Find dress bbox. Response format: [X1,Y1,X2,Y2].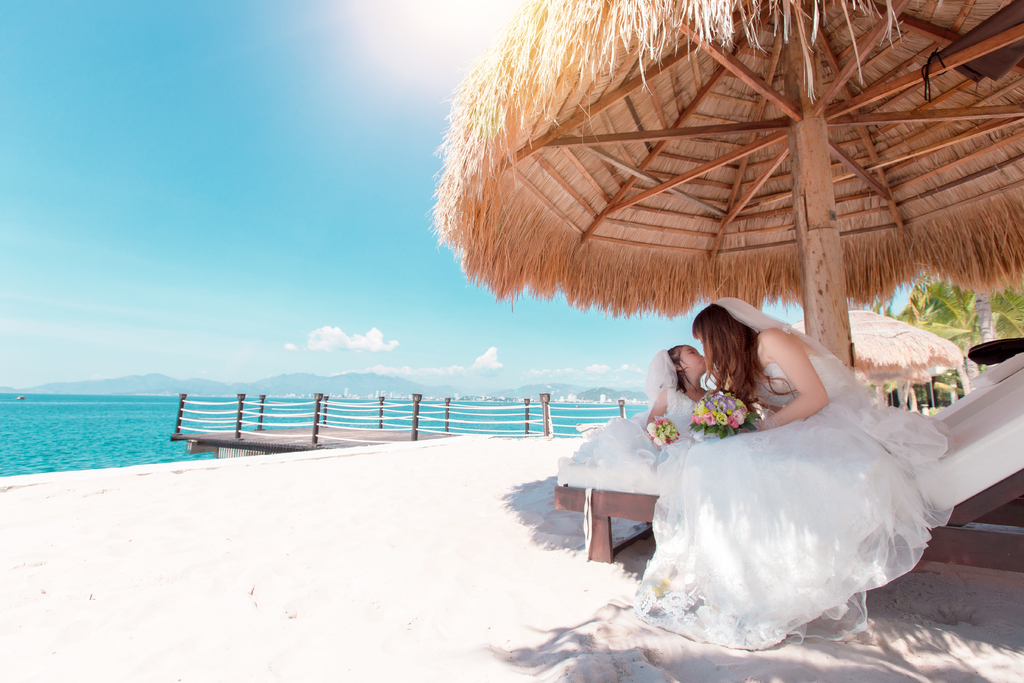
[570,390,712,475].
